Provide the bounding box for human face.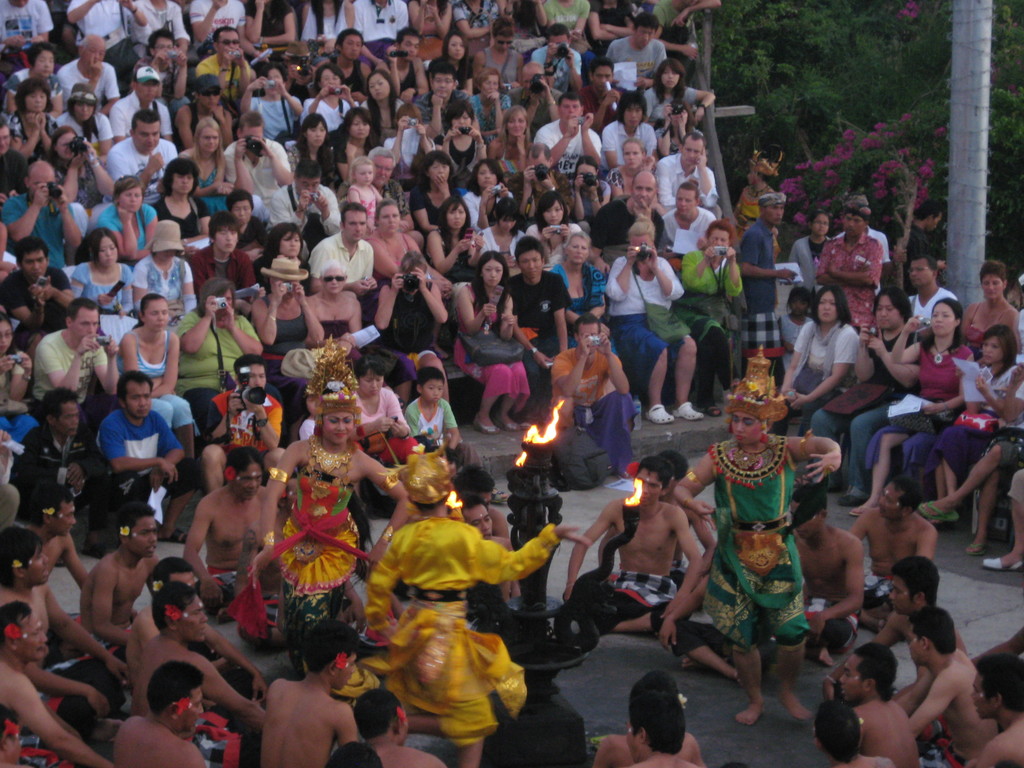
88, 234, 119, 268.
